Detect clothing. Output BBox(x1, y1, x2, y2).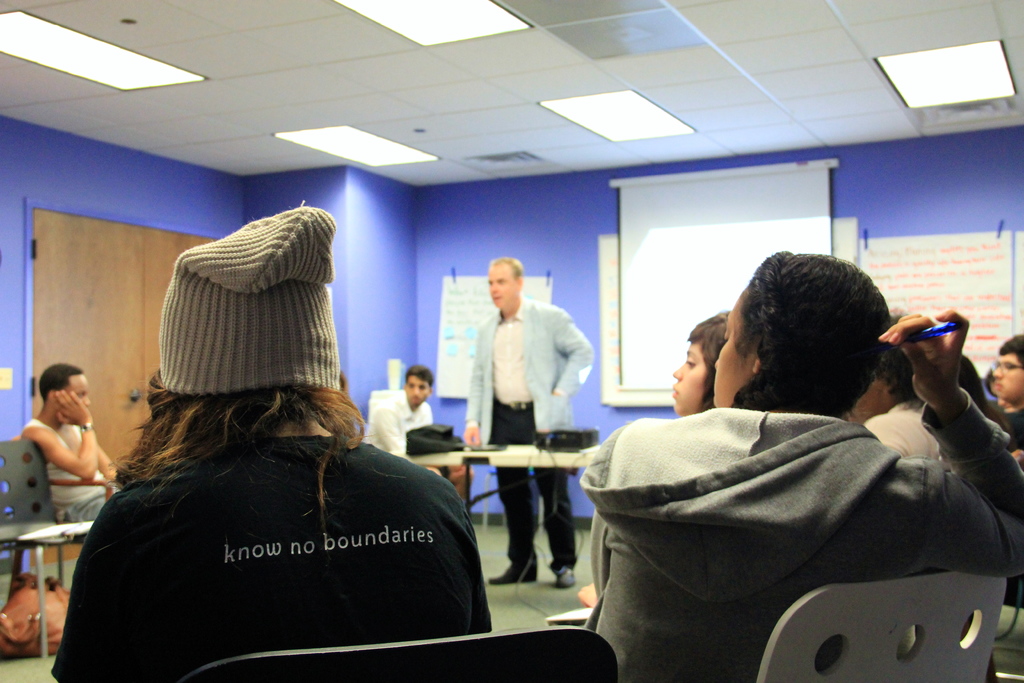
BBox(461, 294, 604, 563).
